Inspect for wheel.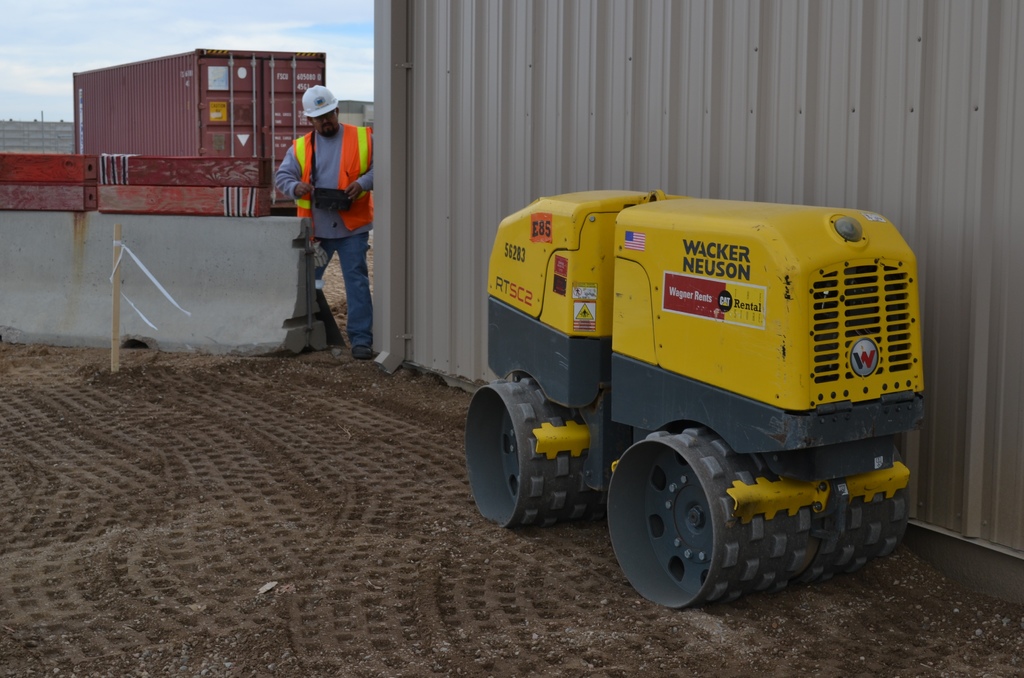
Inspection: {"x1": 804, "y1": 459, "x2": 922, "y2": 582}.
